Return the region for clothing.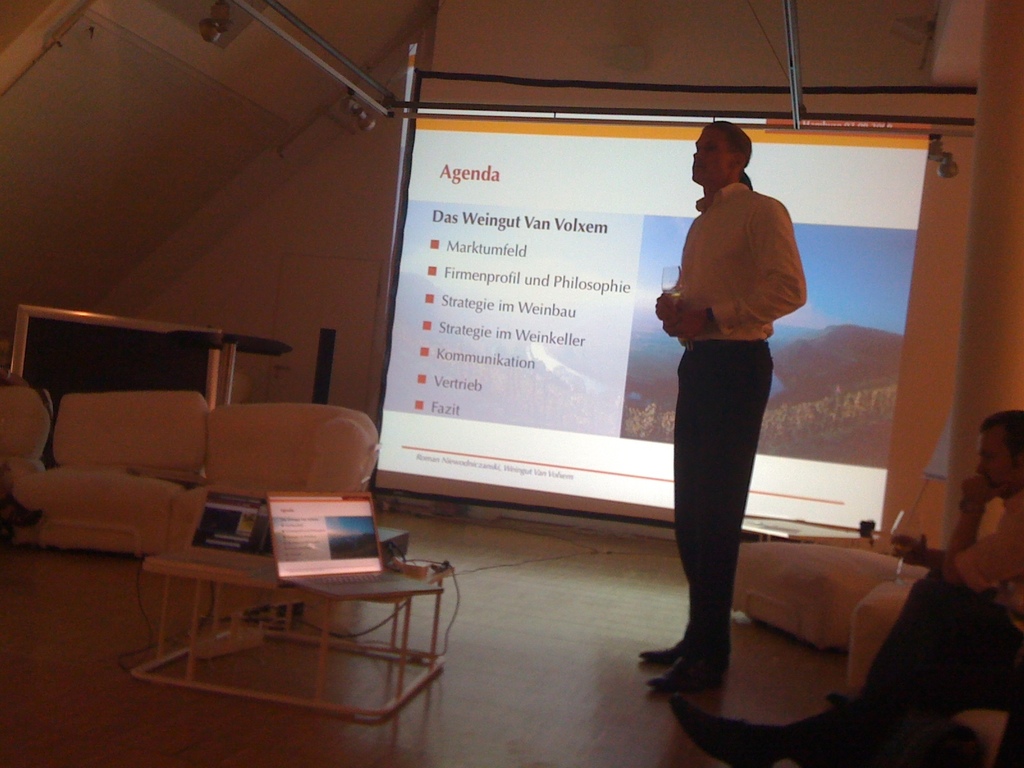
(x1=666, y1=180, x2=806, y2=682).
